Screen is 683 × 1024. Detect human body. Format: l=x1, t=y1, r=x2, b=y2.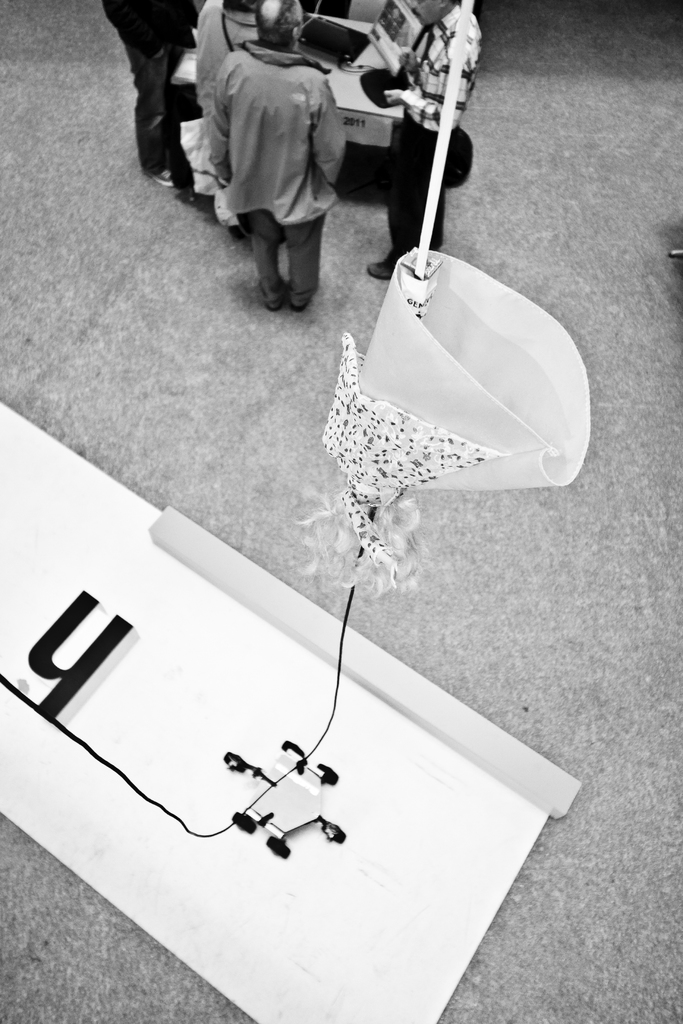
l=204, t=22, r=346, b=315.
